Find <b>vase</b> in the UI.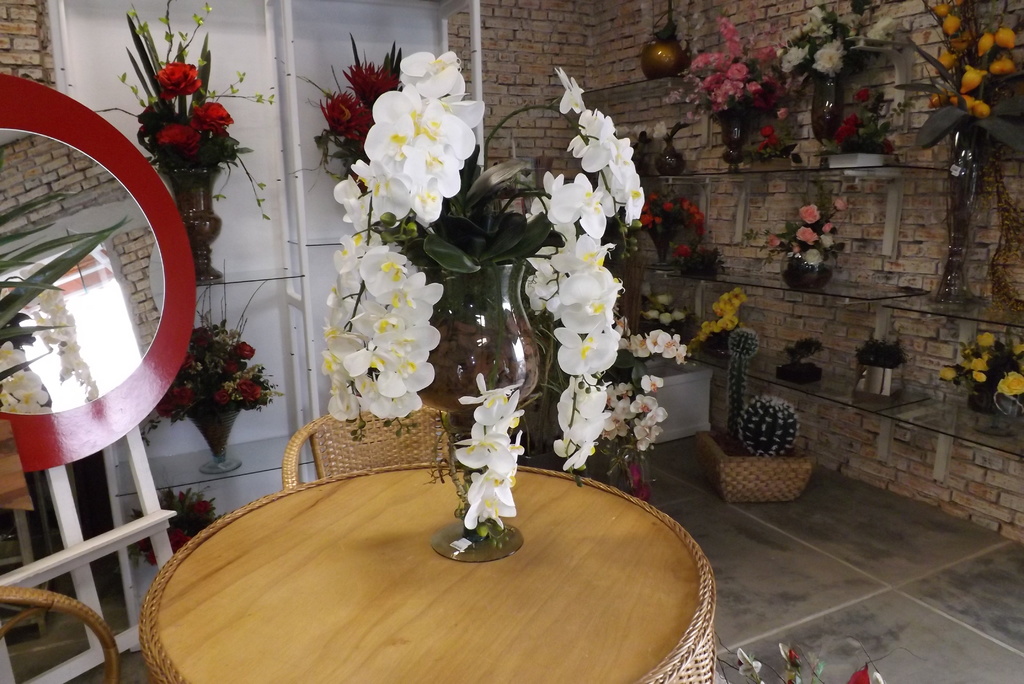
UI element at {"x1": 925, "y1": 123, "x2": 986, "y2": 308}.
